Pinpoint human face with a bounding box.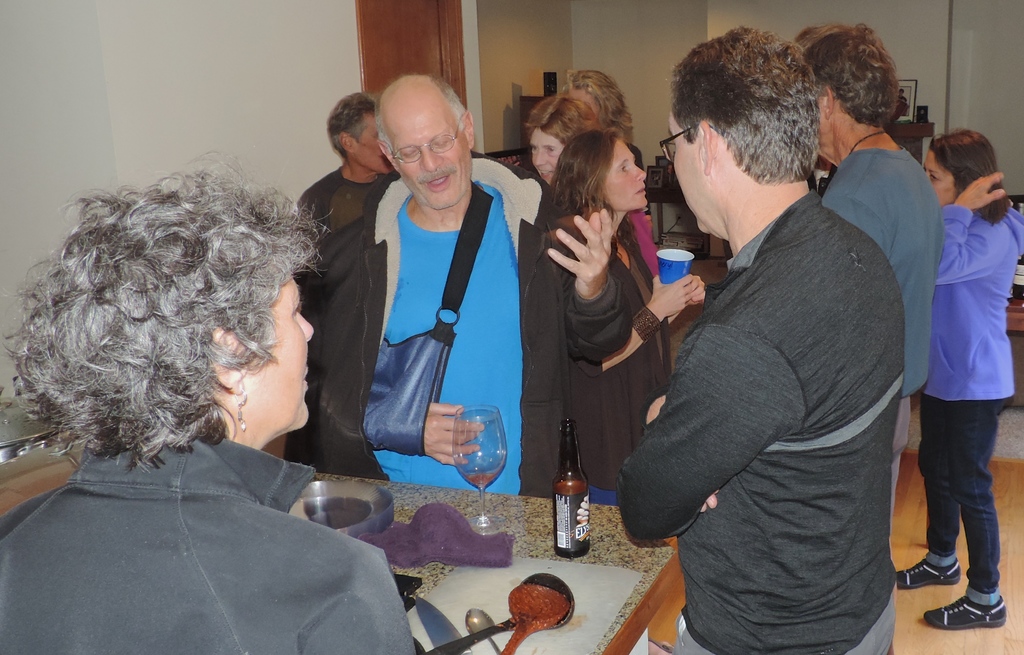
(527, 127, 564, 187).
